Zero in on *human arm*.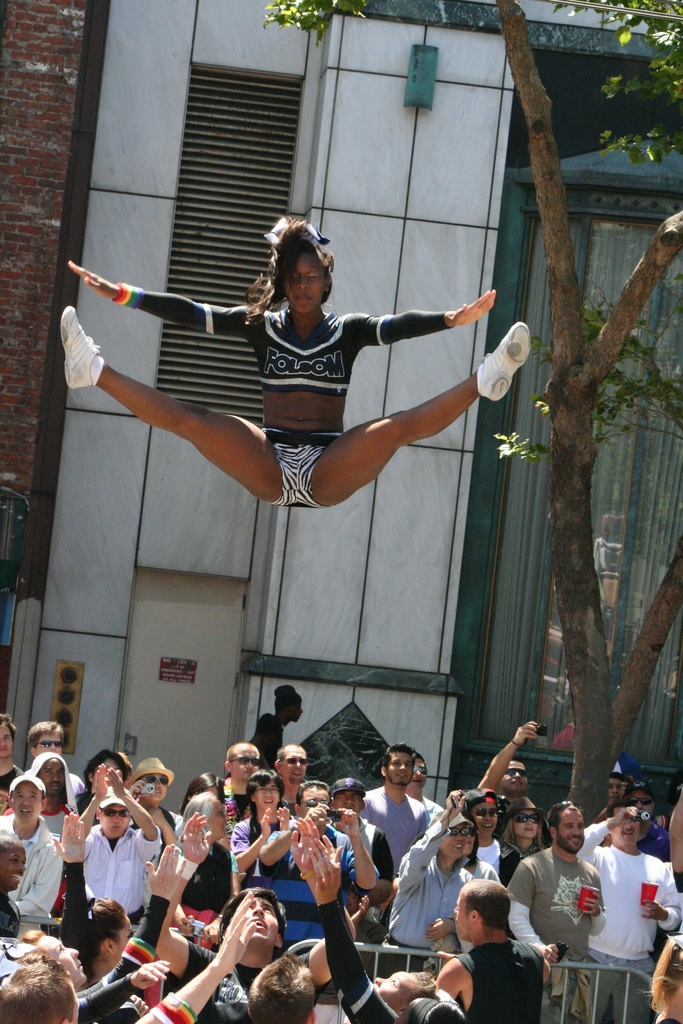
Zeroed in: crop(140, 900, 265, 1023).
